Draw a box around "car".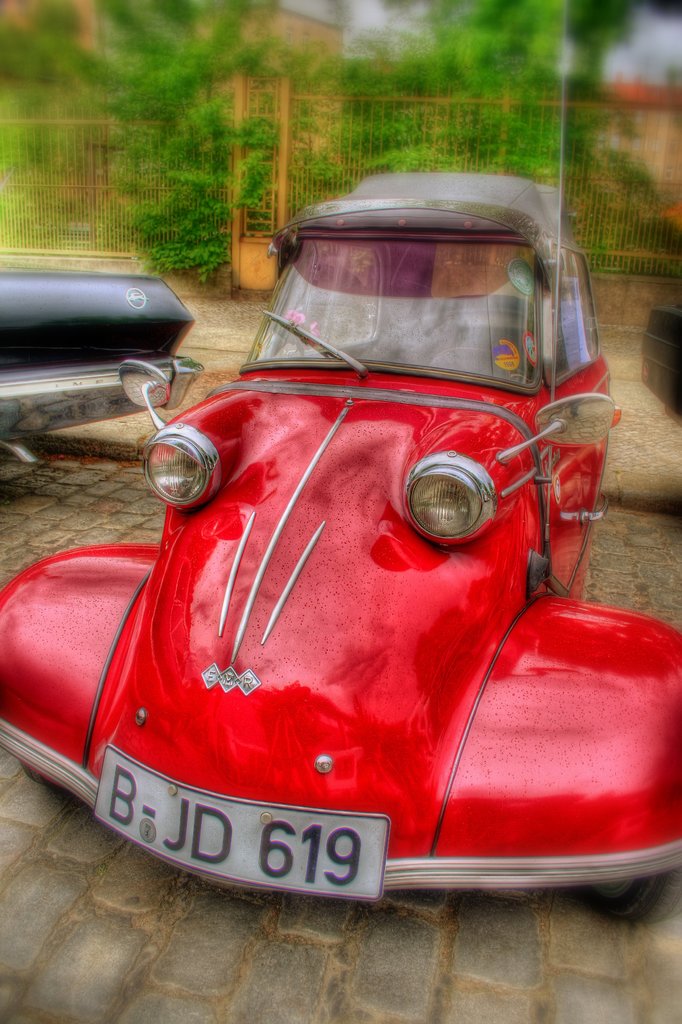
0/267/207/486.
